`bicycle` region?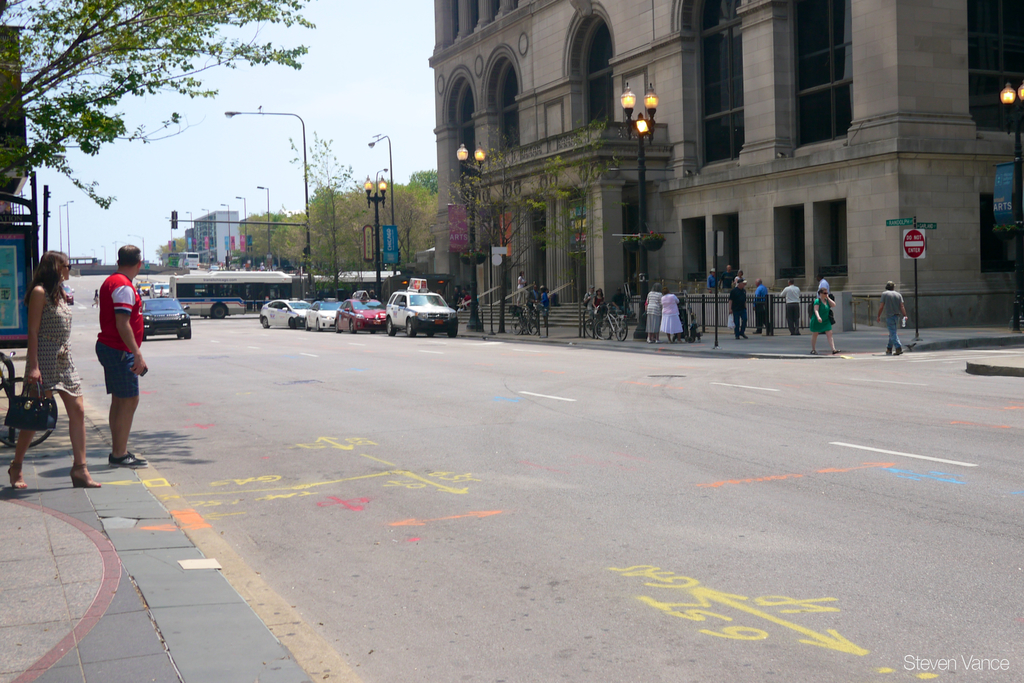
<box>0,356,62,443</box>
